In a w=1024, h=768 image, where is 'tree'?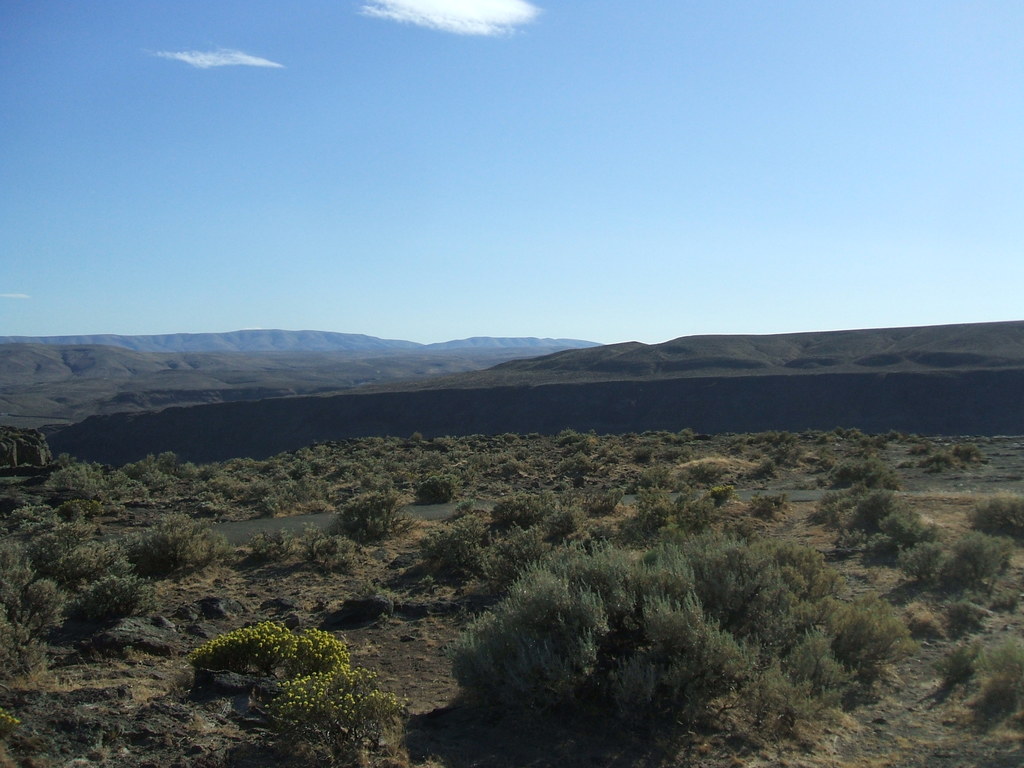
box=[425, 532, 861, 729].
